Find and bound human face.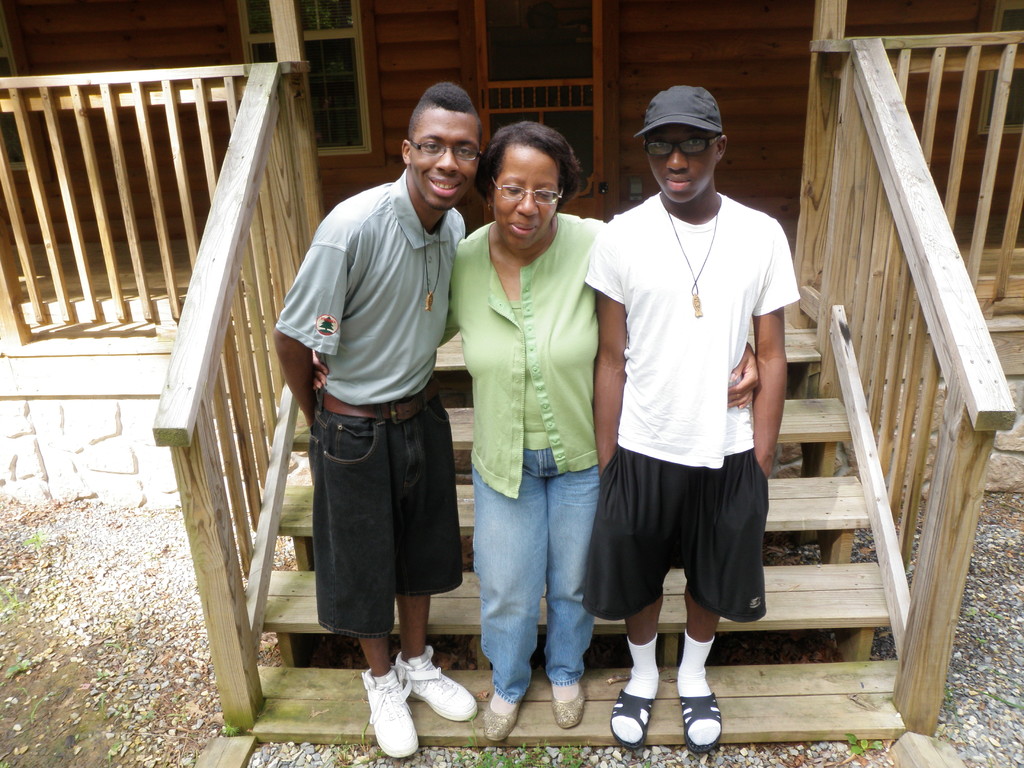
Bound: left=492, top=147, right=560, bottom=249.
